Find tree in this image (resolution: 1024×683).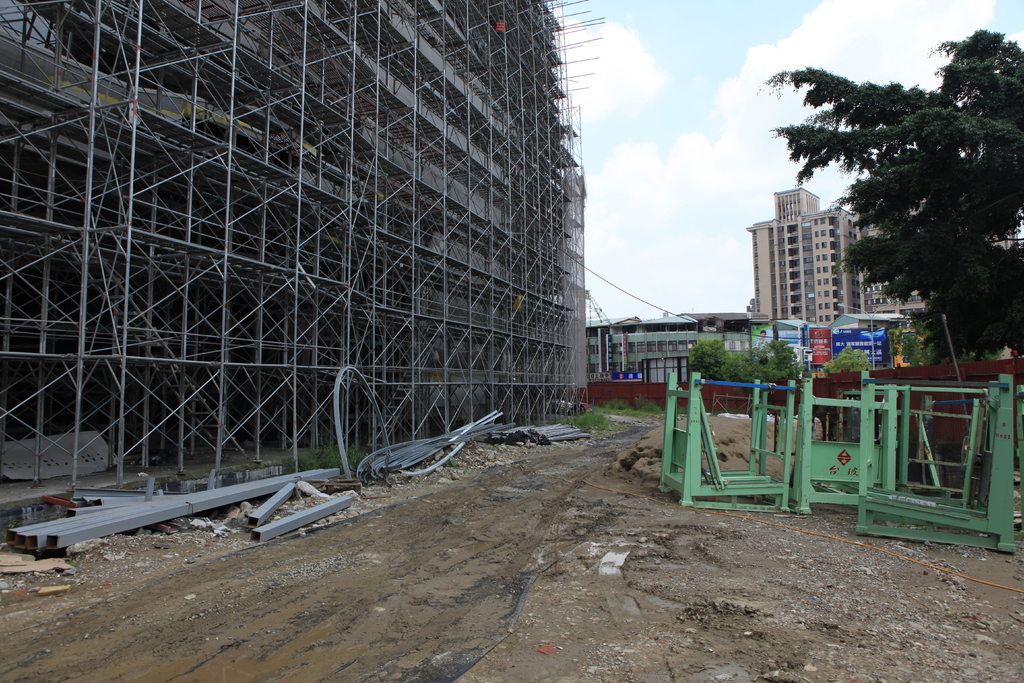
x1=761, y1=44, x2=1009, y2=345.
